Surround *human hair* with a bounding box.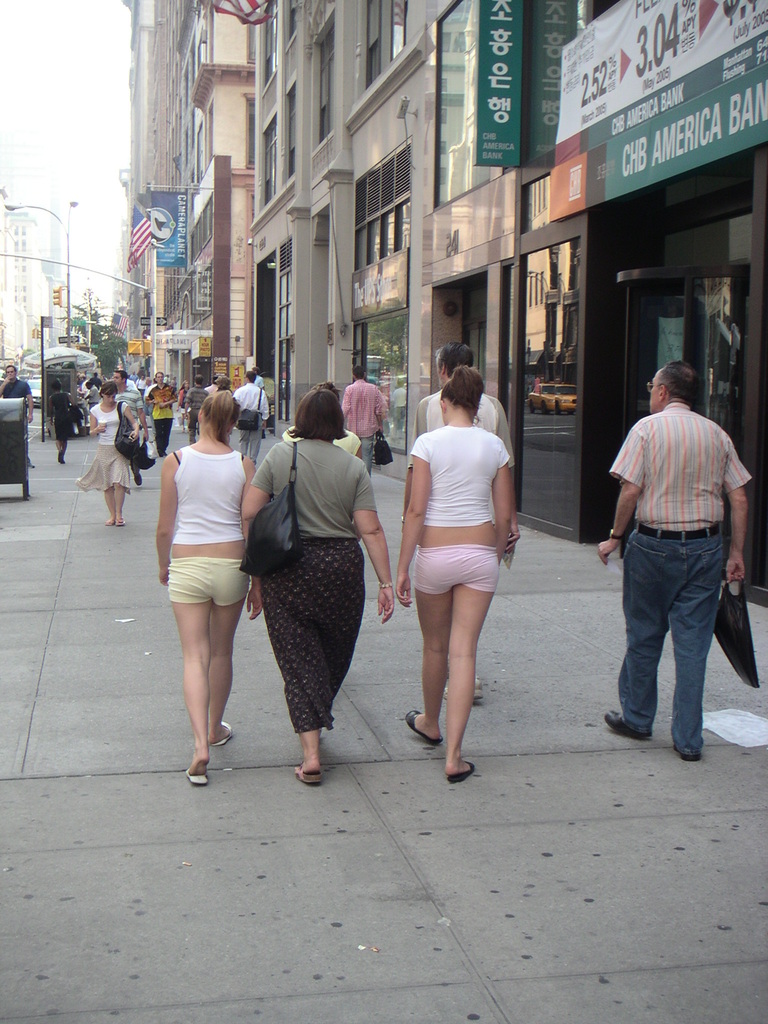
{"left": 436, "top": 348, "right": 479, "bottom": 379}.
